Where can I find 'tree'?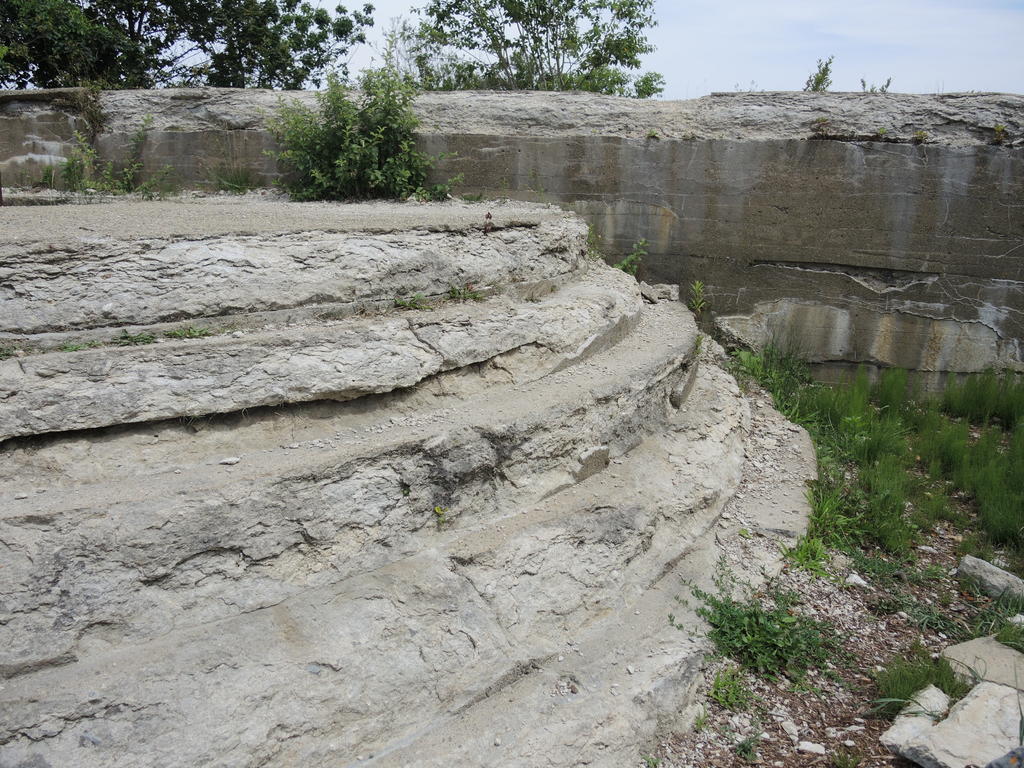
You can find it at [93,0,381,90].
